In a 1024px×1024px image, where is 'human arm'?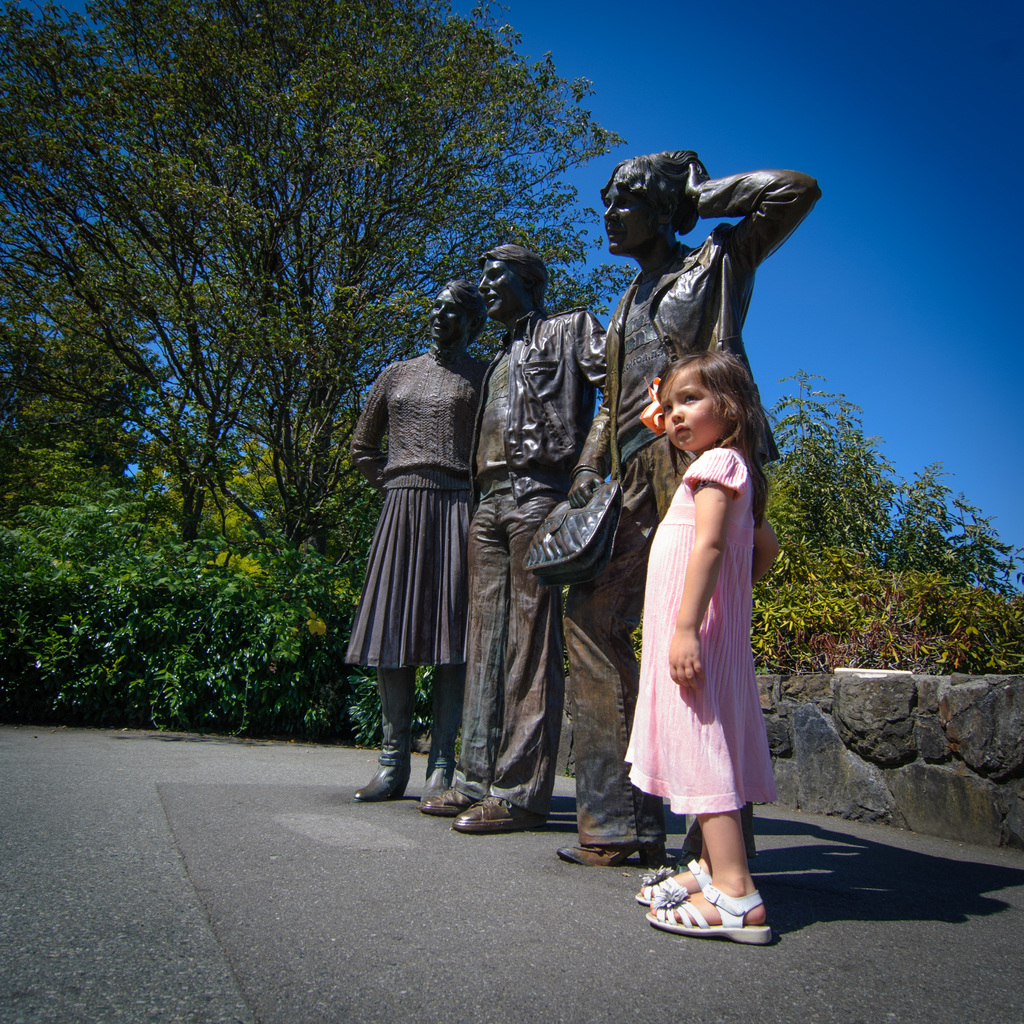
<bbox>749, 511, 781, 586</bbox>.
